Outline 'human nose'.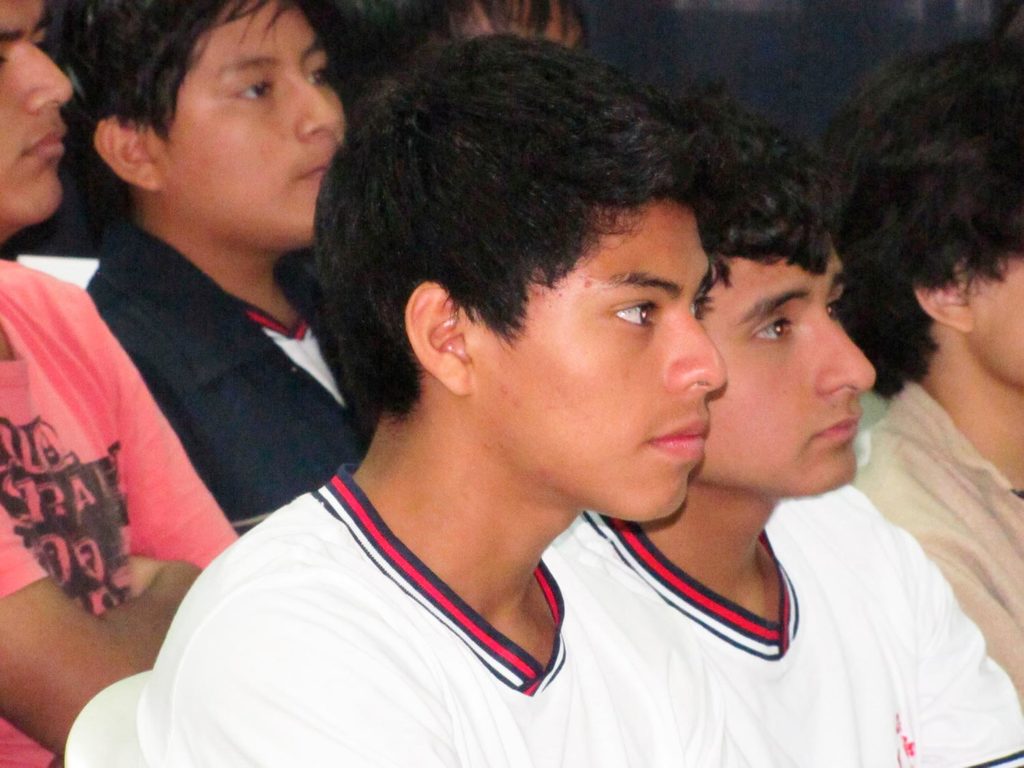
Outline: [x1=667, y1=304, x2=728, y2=406].
